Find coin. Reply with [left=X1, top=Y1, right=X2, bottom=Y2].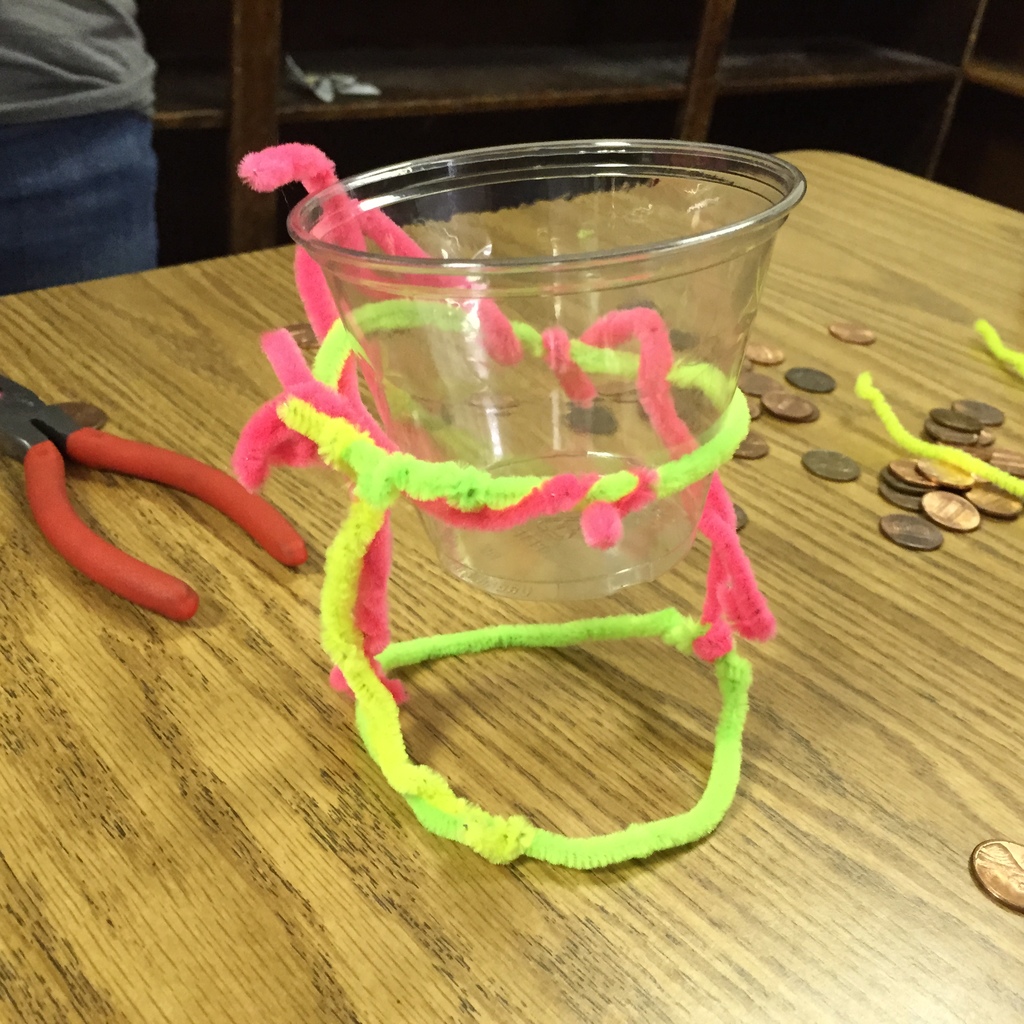
[left=949, top=400, right=1007, bottom=430].
